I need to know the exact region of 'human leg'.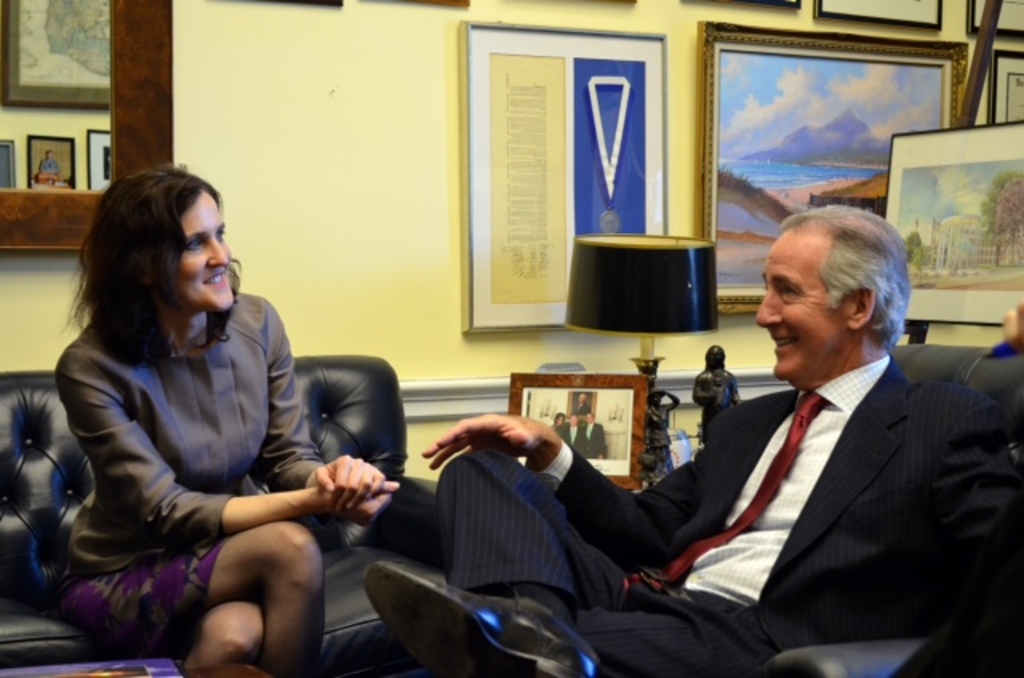
Region: pyautogui.locateOnScreen(365, 448, 645, 676).
